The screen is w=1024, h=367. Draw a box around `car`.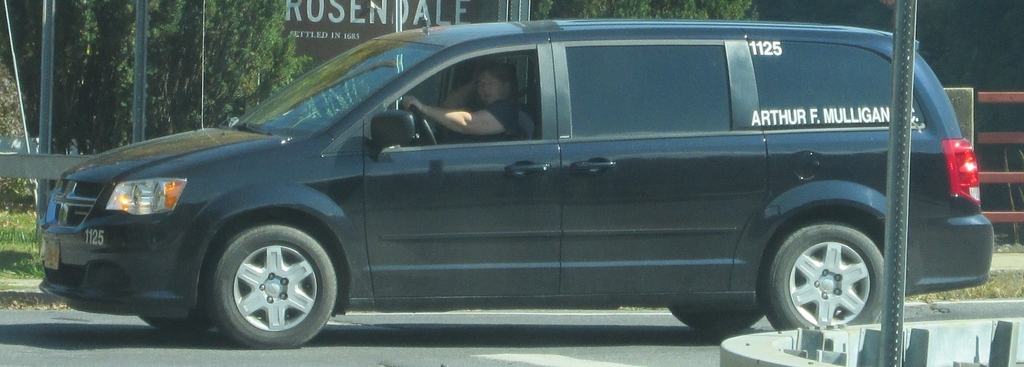
<box>35,15,1000,350</box>.
